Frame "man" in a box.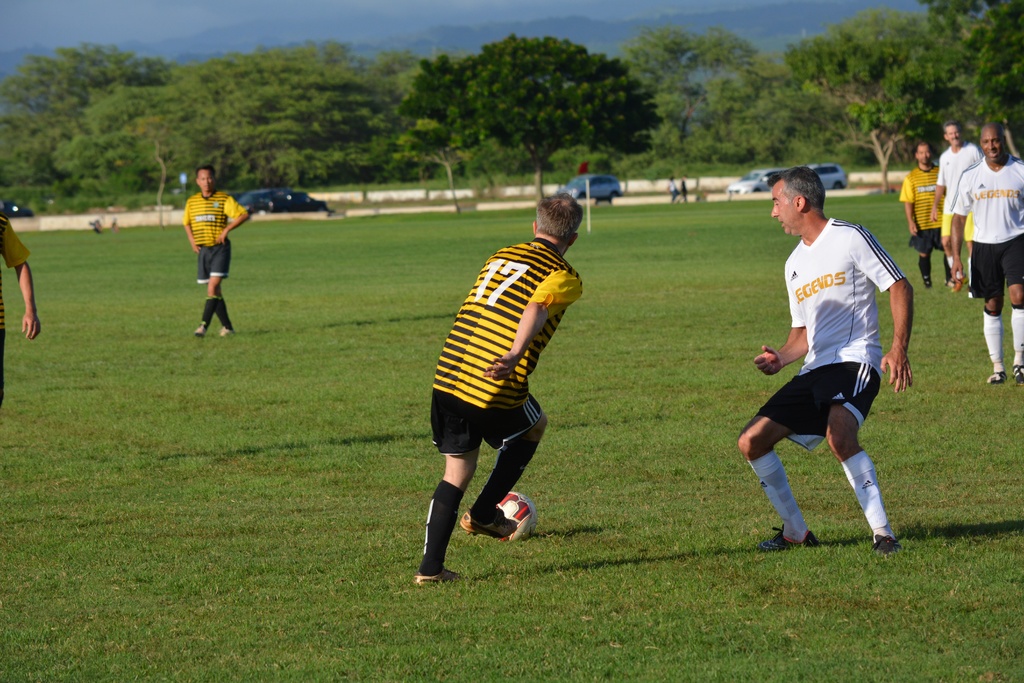
x1=896 y1=139 x2=954 y2=288.
